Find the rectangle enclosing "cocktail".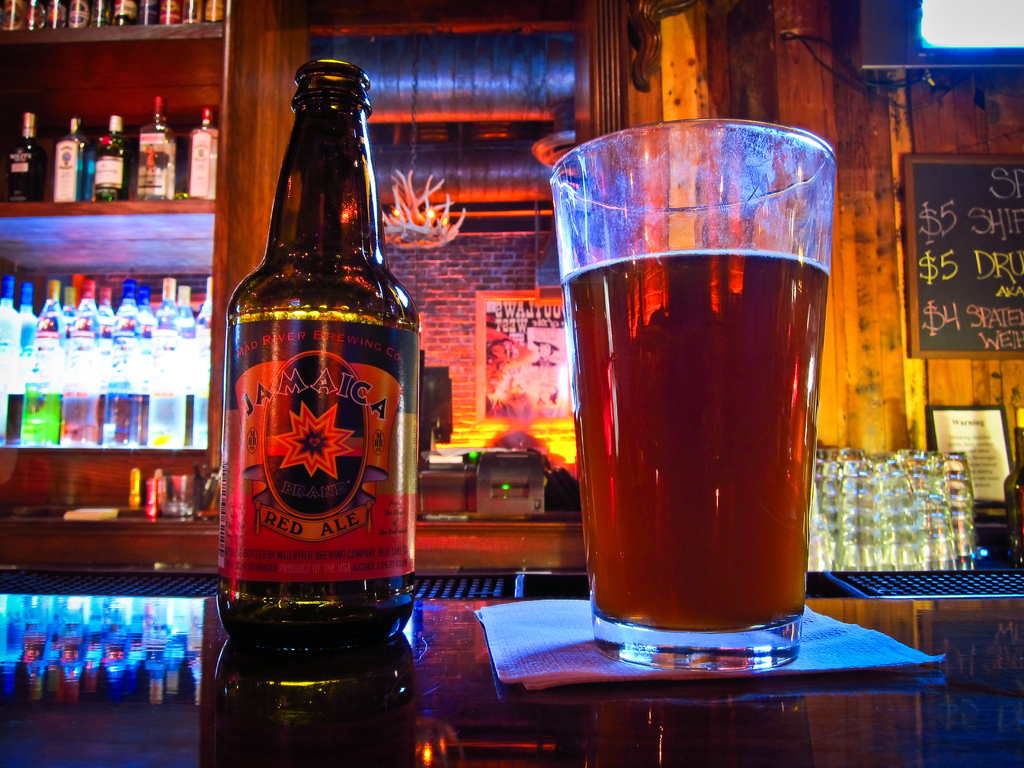
BBox(552, 91, 833, 678).
